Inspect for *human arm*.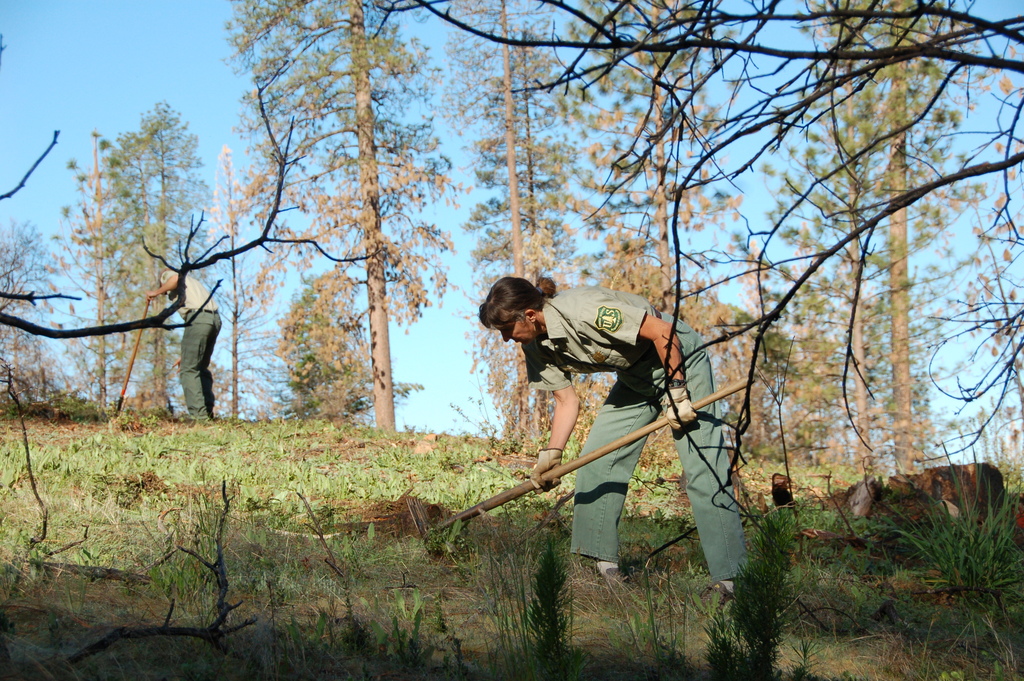
Inspection: <region>639, 310, 698, 401</region>.
